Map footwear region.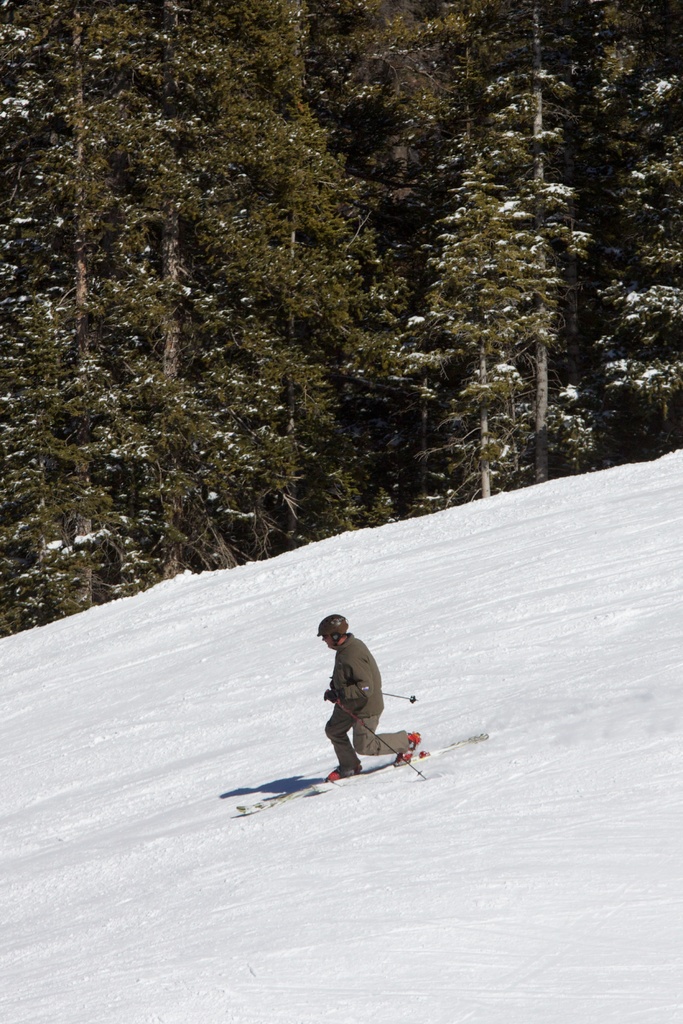
Mapped to locate(325, 764, 338, 781).
